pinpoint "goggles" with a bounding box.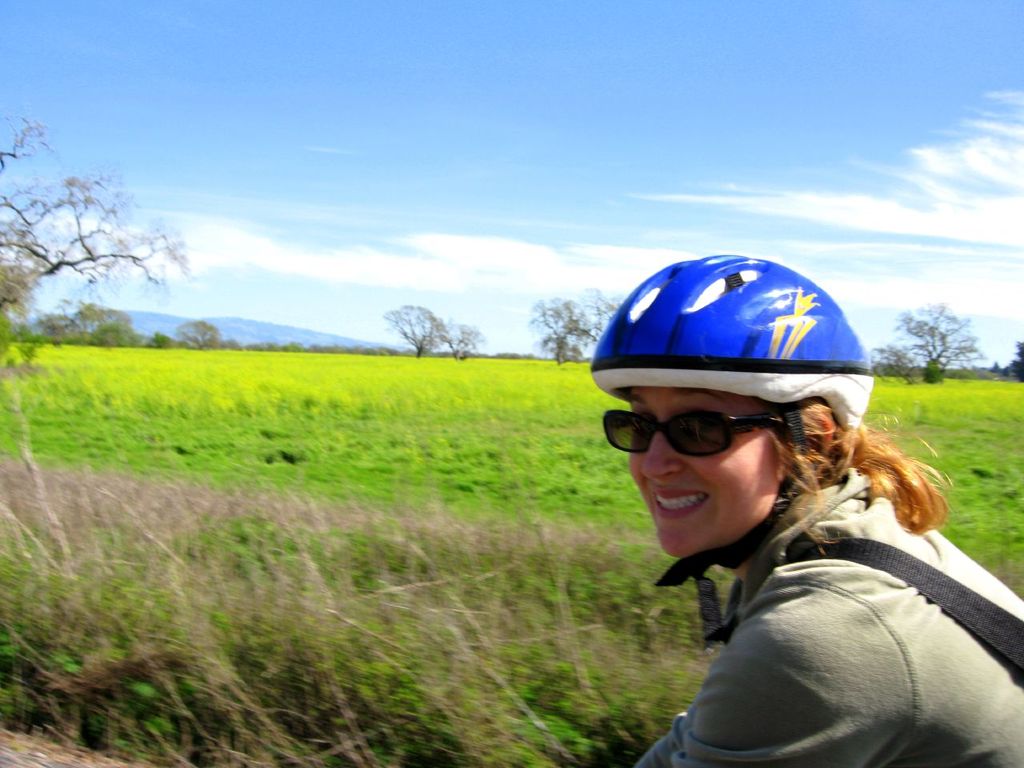
(601, 405, 785, 458).
